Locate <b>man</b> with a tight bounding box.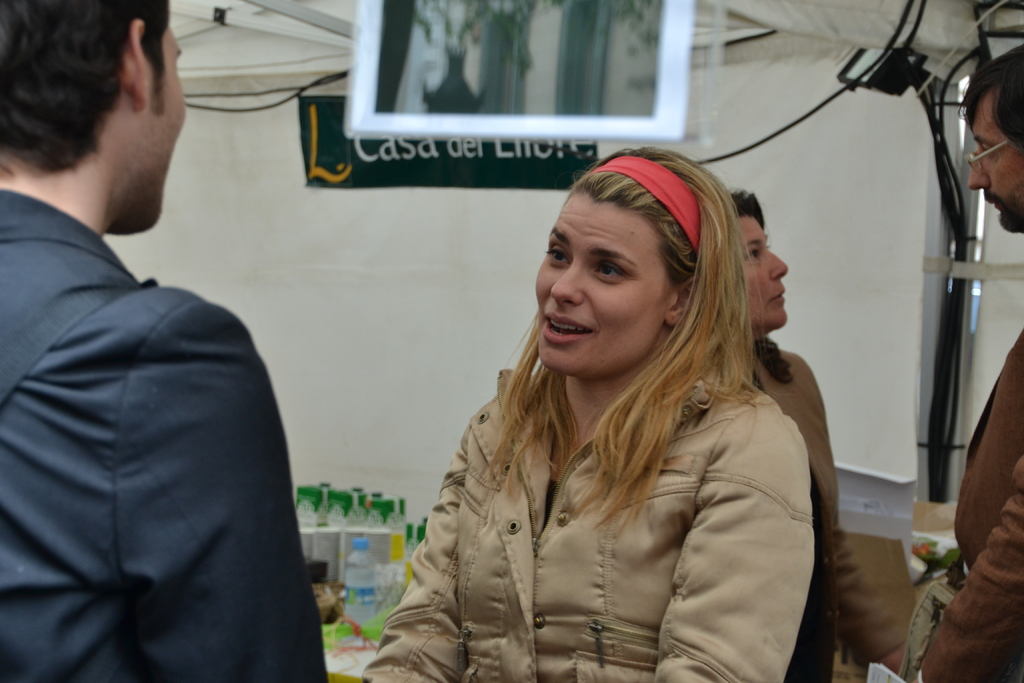
{"x1": 2, "y1": 2, "x2": 321, "y2": 671}.
